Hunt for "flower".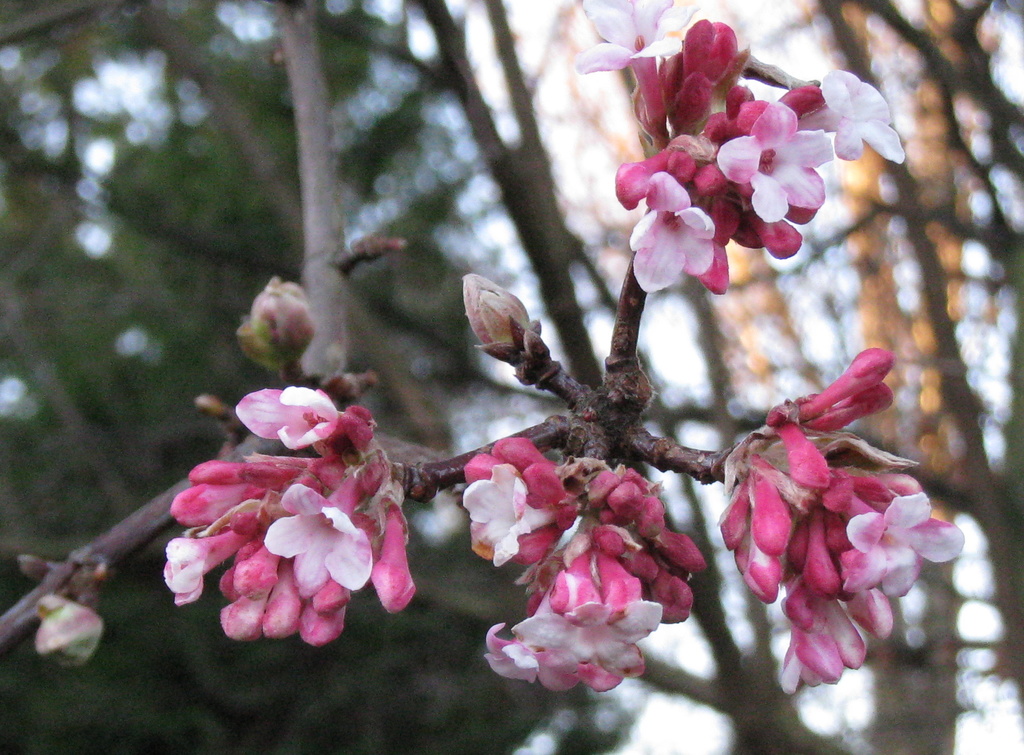
Hunted down at left=714, top=101, right=835, bottom=218.
